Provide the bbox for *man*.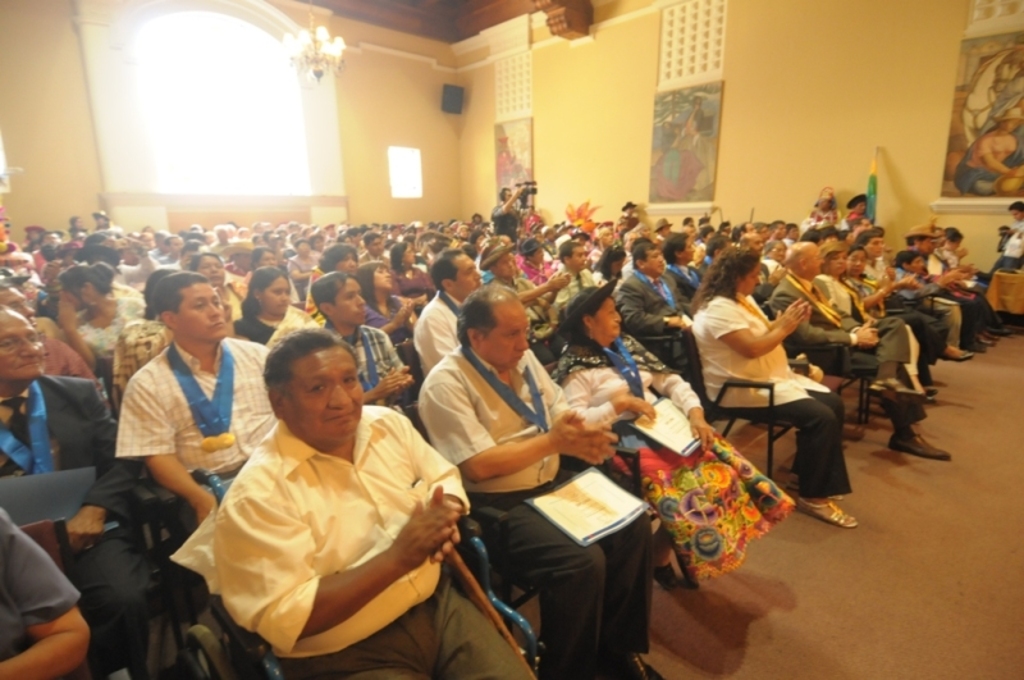
(0, 302, 143, 679).
